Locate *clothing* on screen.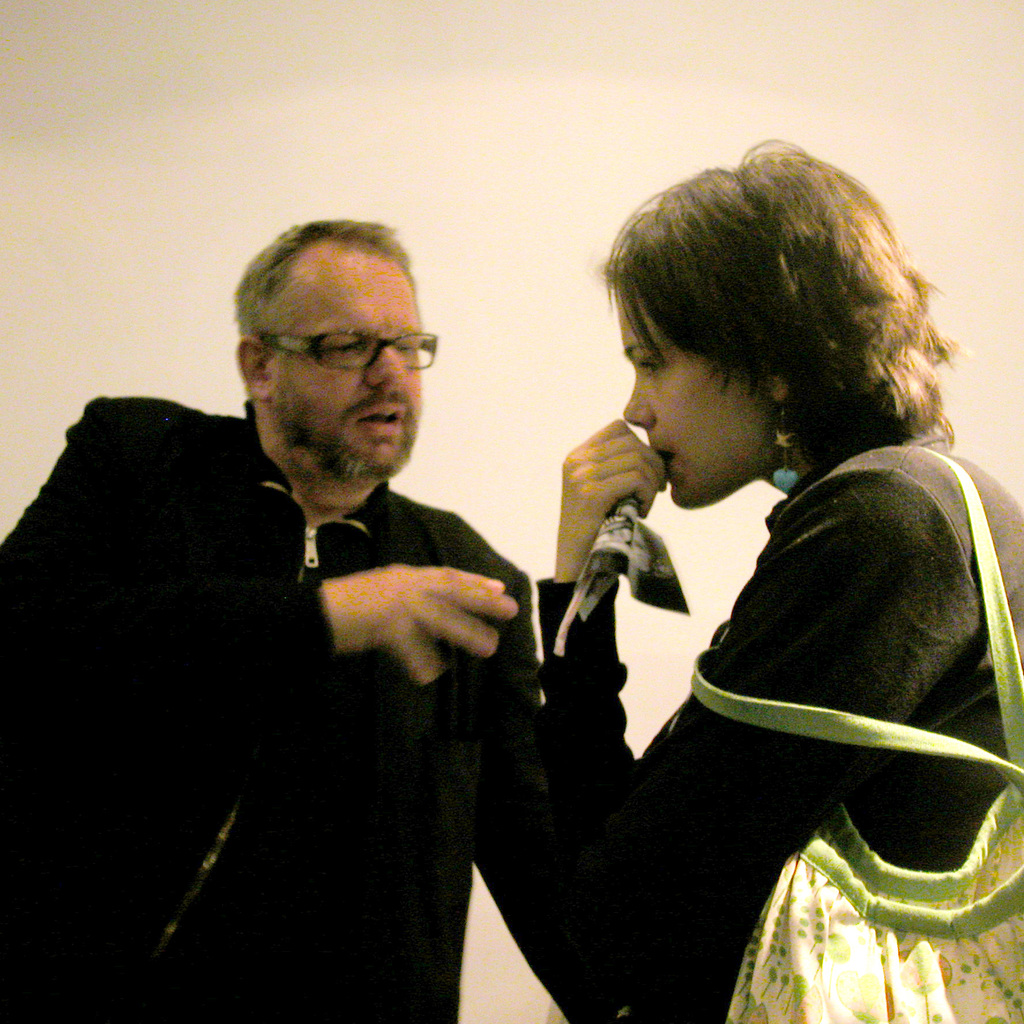
On screen at BBox(536, 449, 1023, 1023).
